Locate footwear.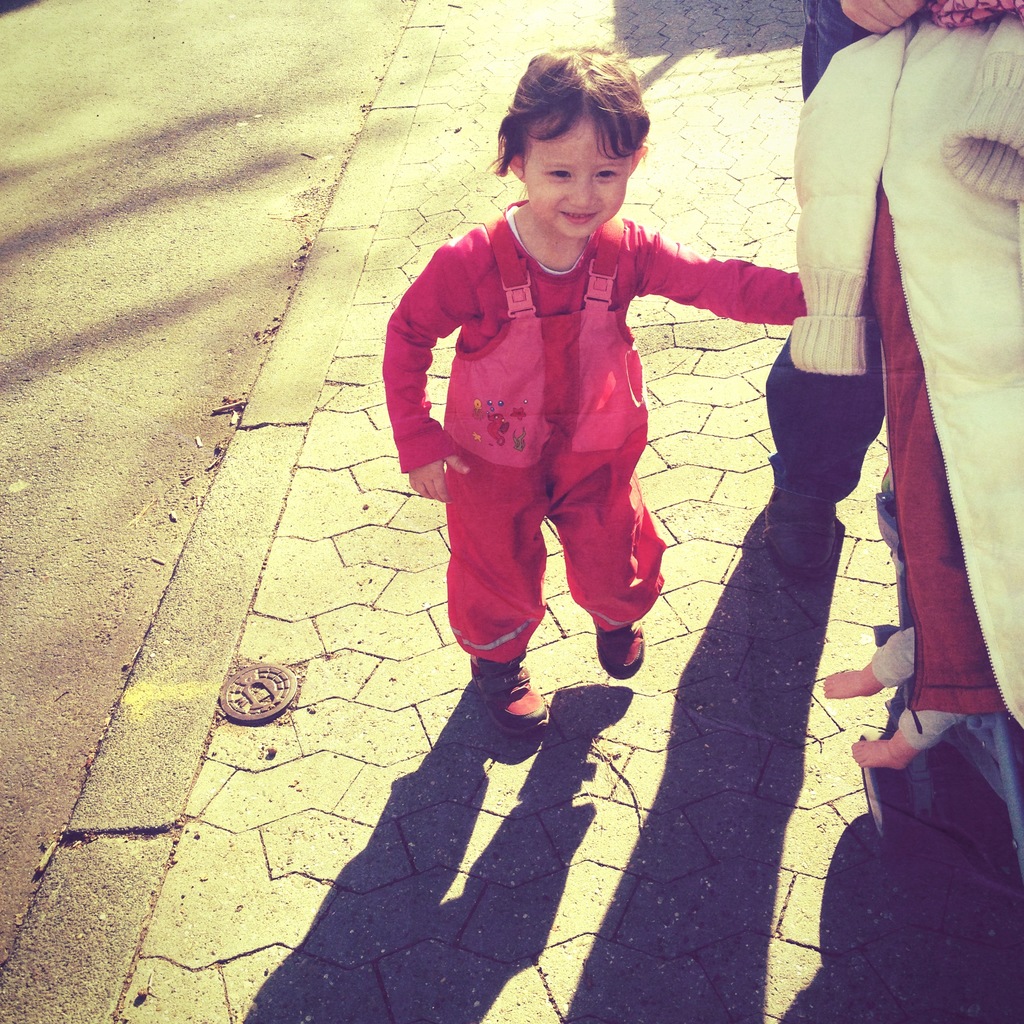
Bounding box: {"left": 593, "top": 614, "right": 646, "bottom": 684}.
